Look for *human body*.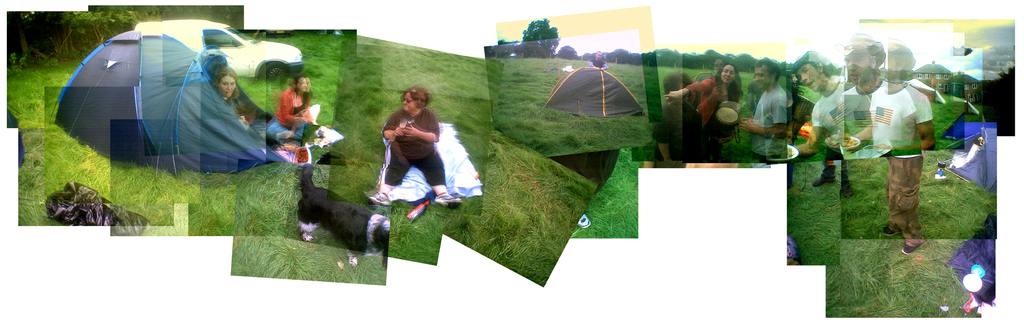
Found: region(269, 74, 312, 143).
